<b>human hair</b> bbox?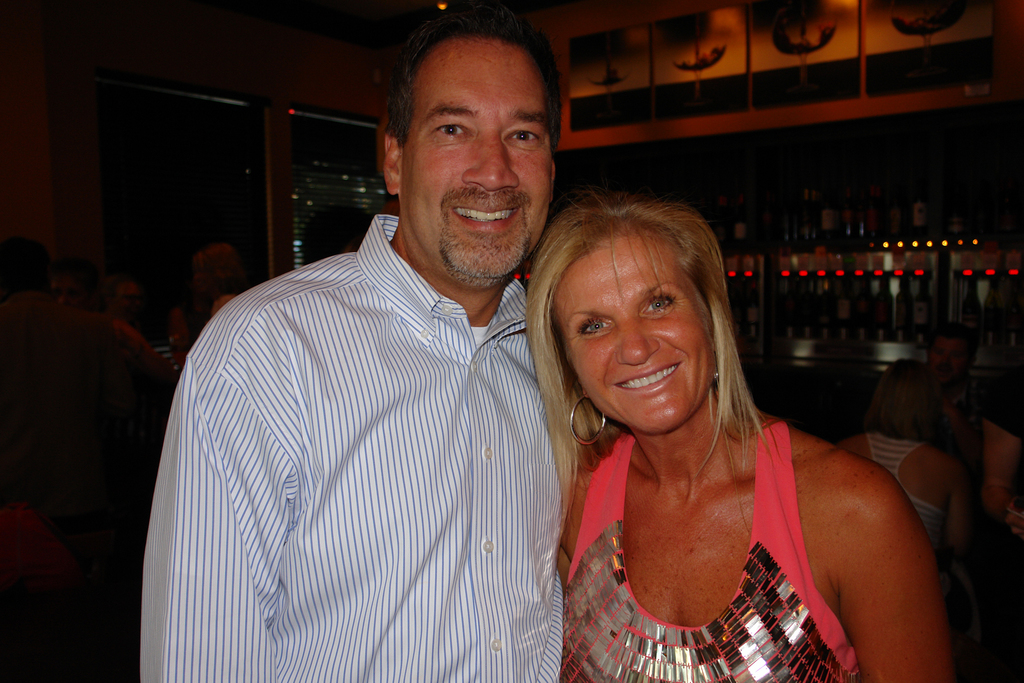
[534, 174, 780, 490]
